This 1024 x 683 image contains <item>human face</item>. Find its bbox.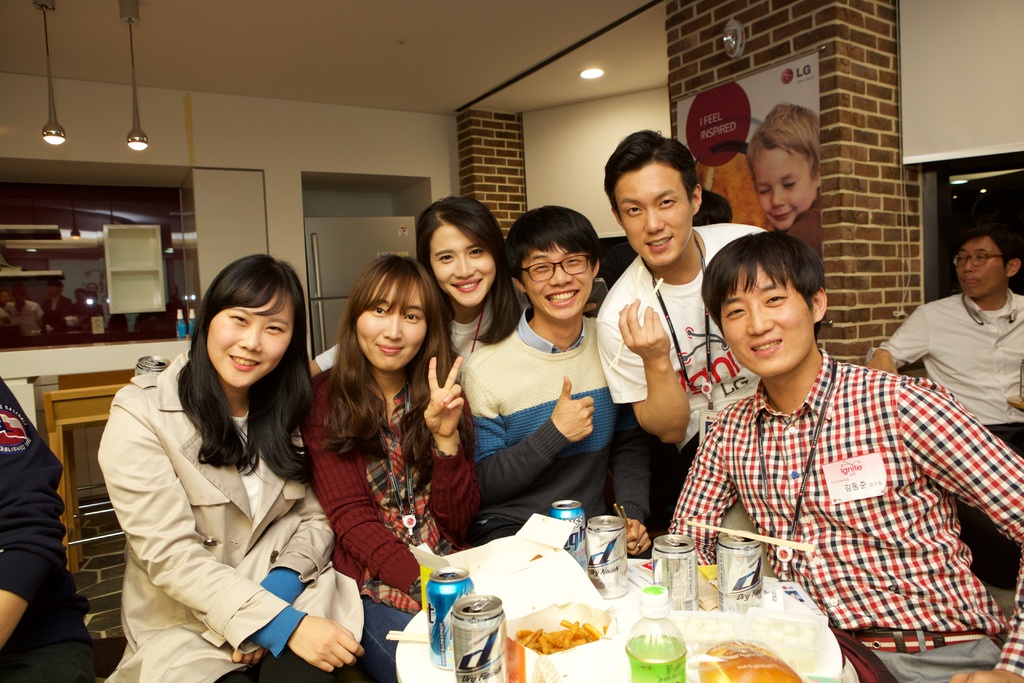
521 248 593 313.
